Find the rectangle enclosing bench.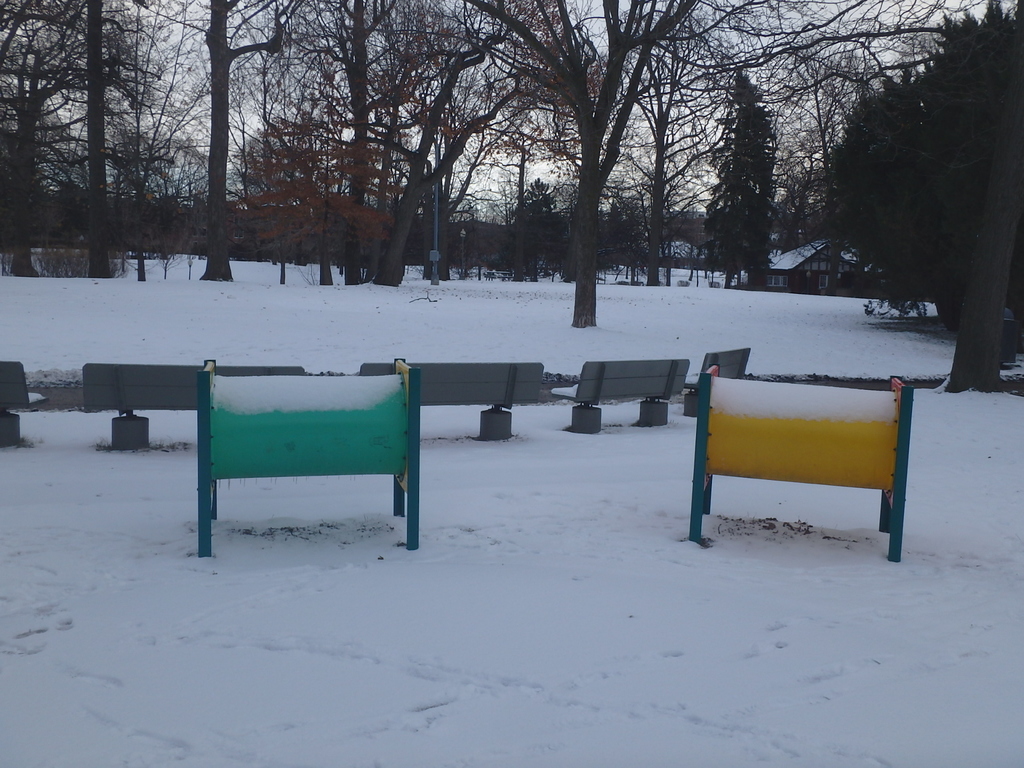
{"x1": 72, "y1": 359, "x2": 315, "y2": 447}.
